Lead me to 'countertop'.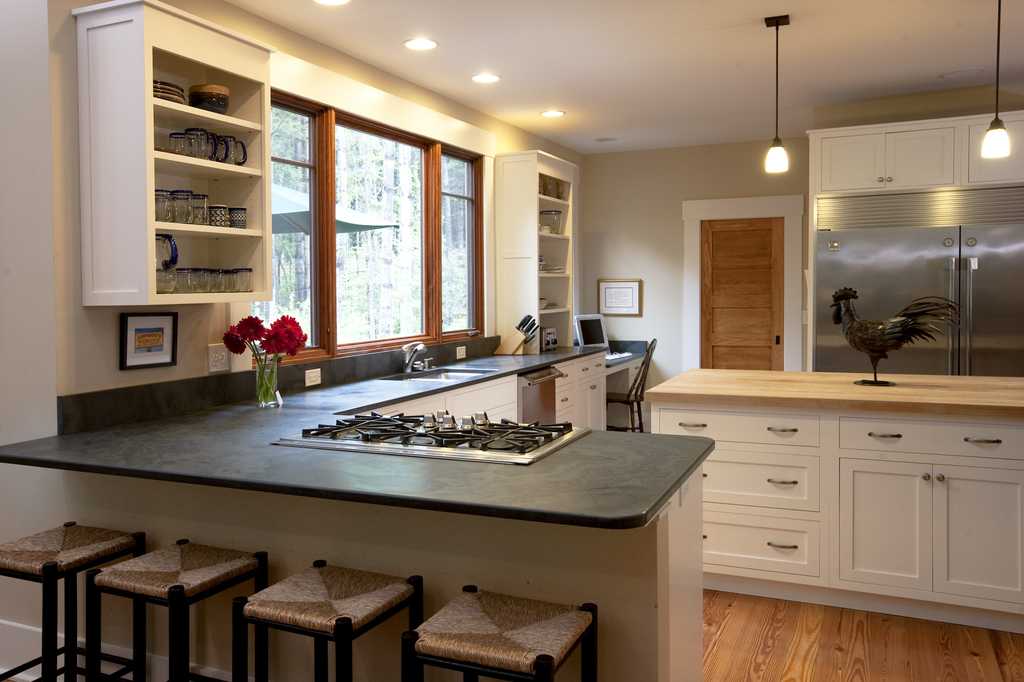
Lead to [644, 369, 1023, 416].
